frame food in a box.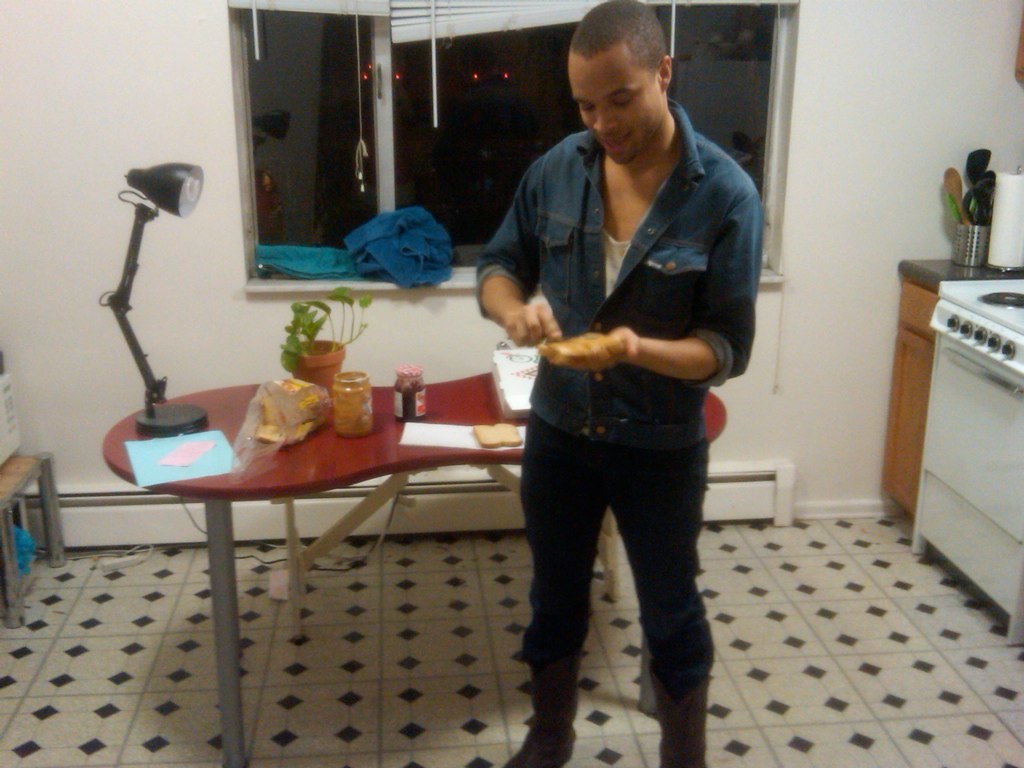
<box>252,392,326,443</box>.
